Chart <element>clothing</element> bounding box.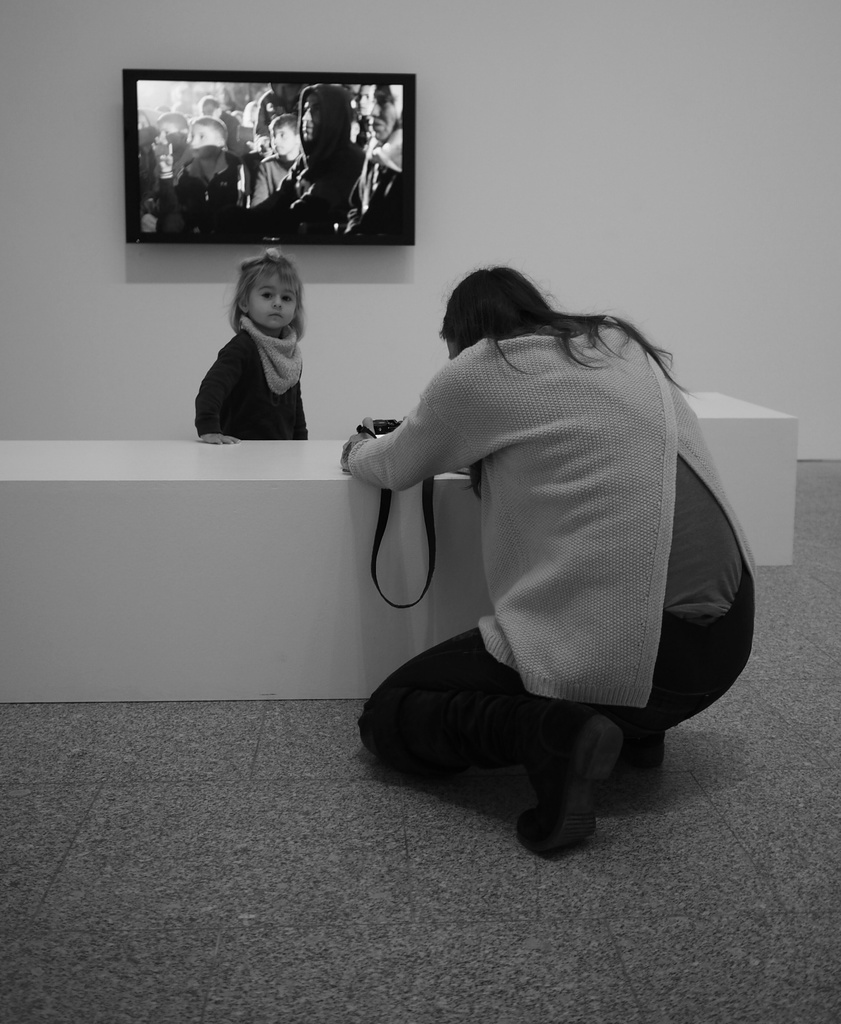
Charted: box(252, 93, 306, 134).
